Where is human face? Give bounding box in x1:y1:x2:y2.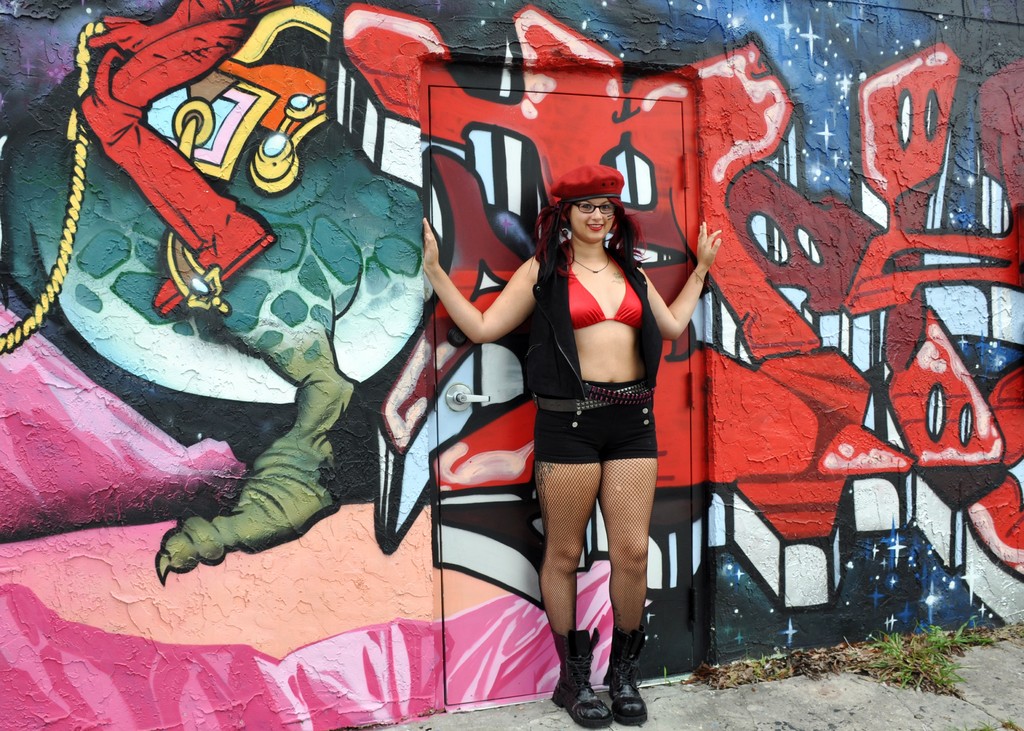
570:198:614:245.
